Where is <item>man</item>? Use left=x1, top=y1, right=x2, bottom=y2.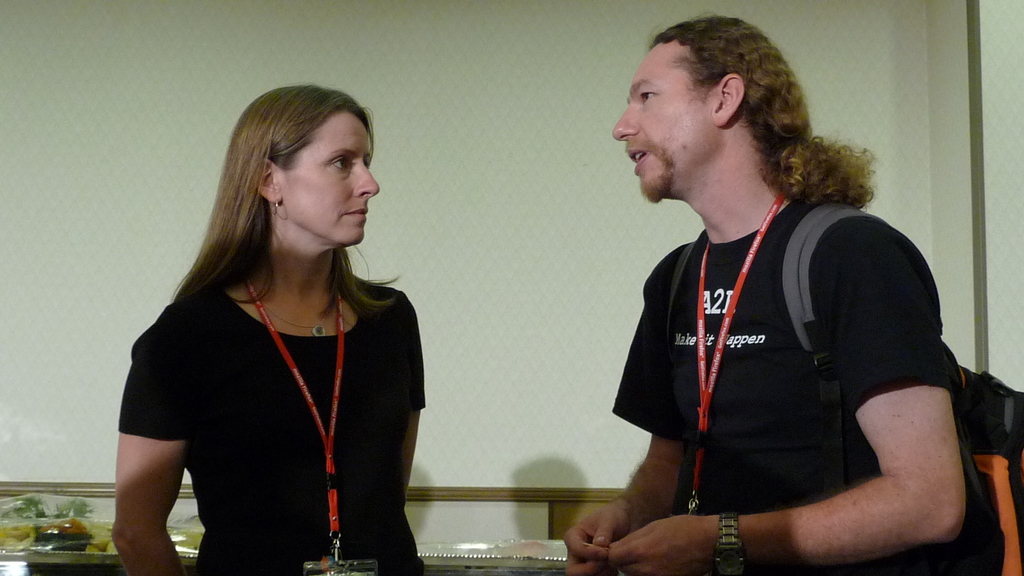
left=596, top=20, right=999, bottom=575.
